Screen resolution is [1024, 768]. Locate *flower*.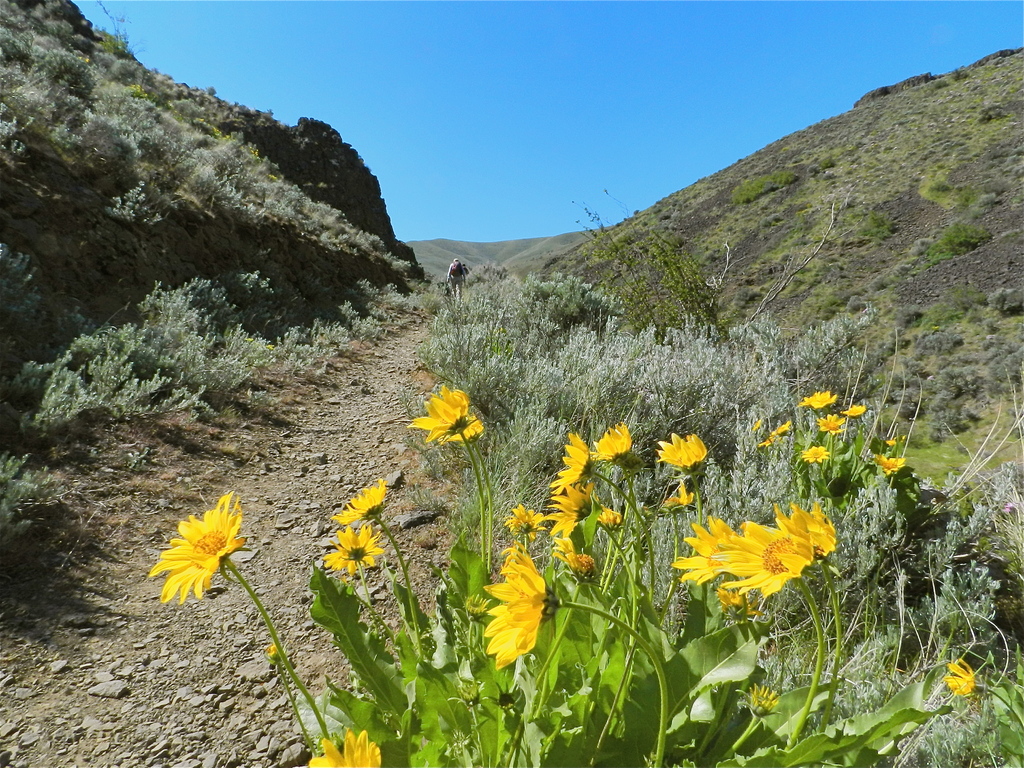
region(768, 419, 796, 434).
